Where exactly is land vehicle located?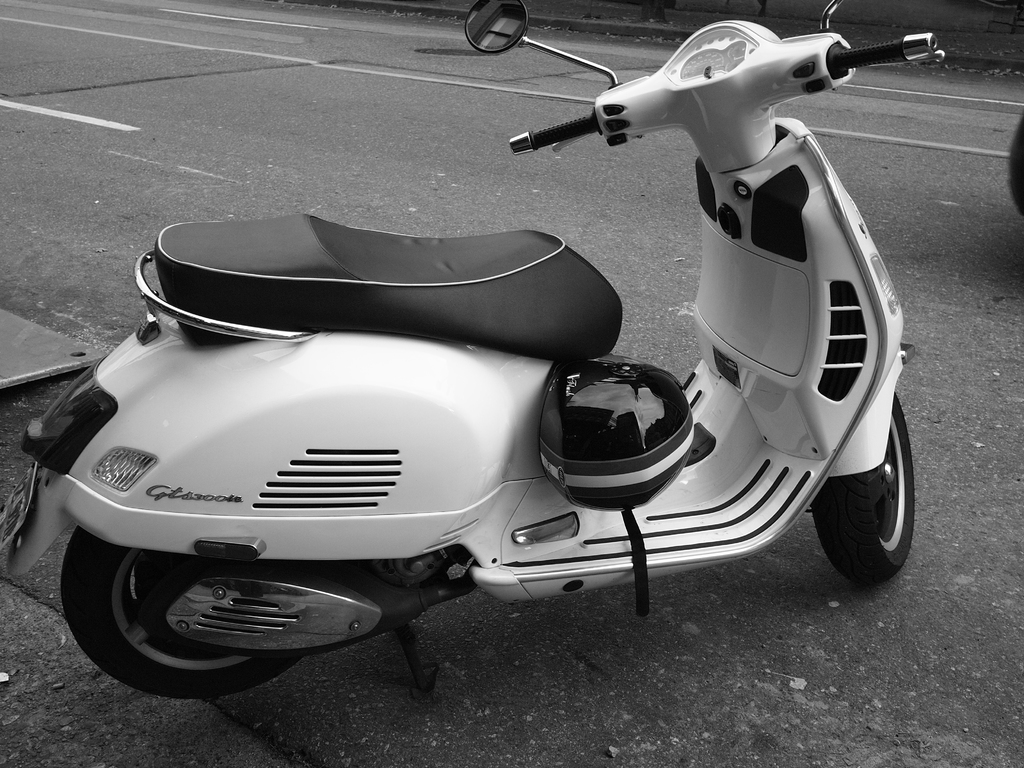
Its bounding box is pyautogui.locateOnScreen(24, 93, 938, 690).
